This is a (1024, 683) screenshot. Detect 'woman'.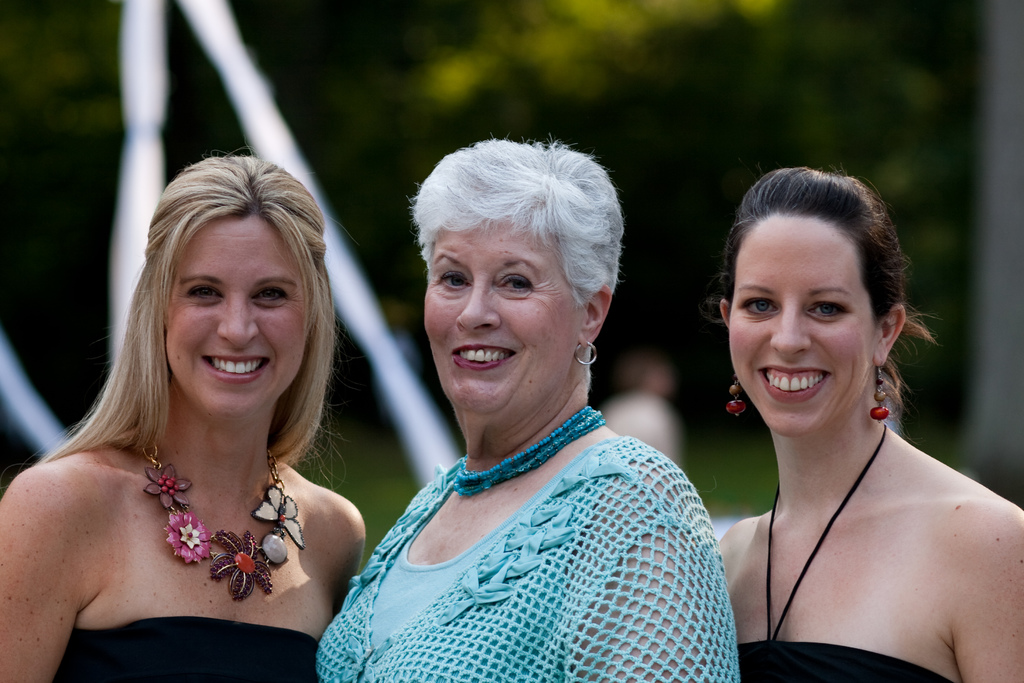
region(708, 165, 1023, 682).
